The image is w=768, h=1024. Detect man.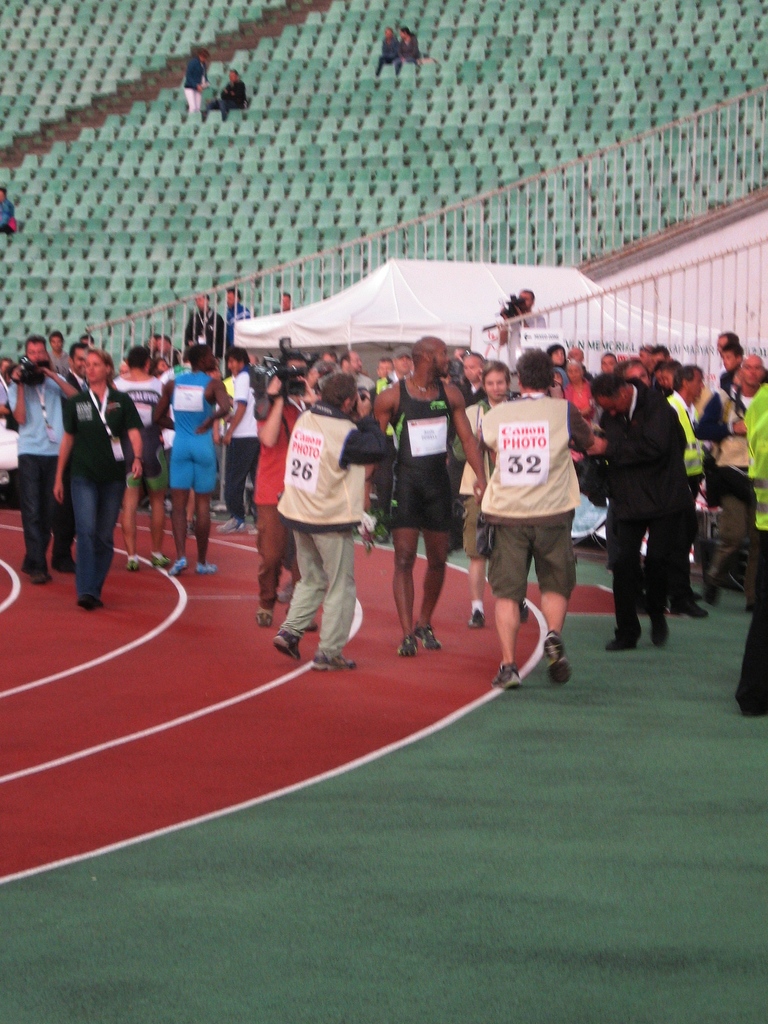
Detection: bbox=(648, 351, 683, 386).
